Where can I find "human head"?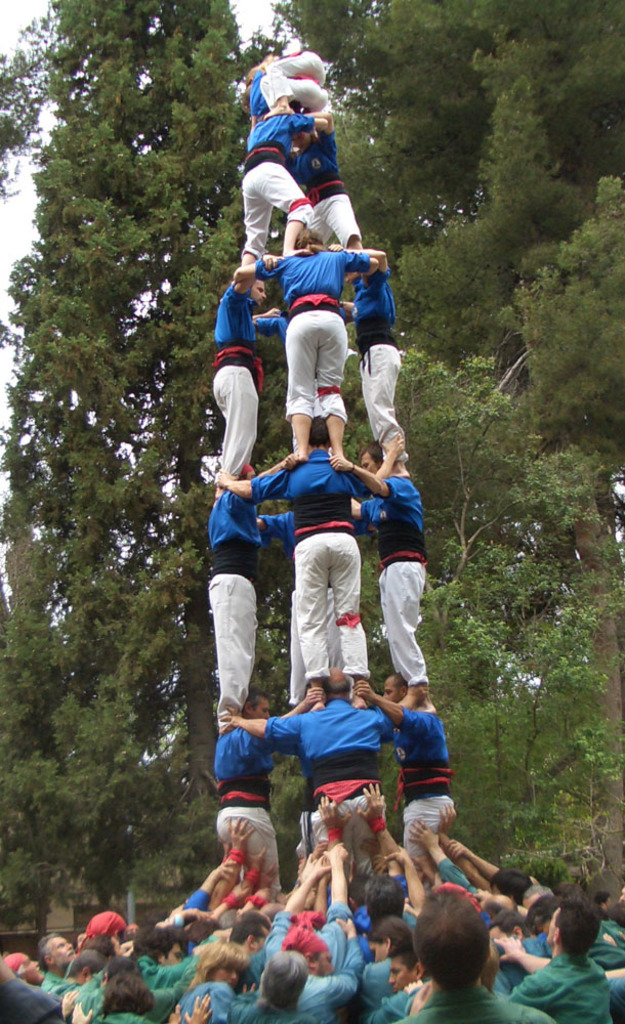
You can find it at x1=233, y1=916, x2=272, y2=954.
